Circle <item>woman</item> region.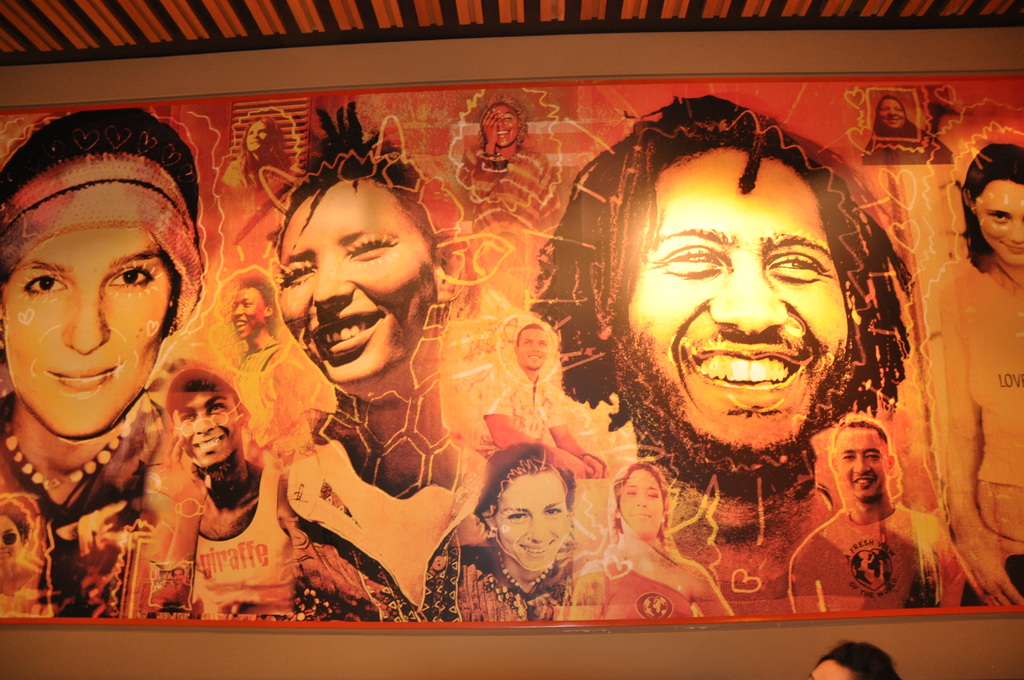
Region: 0 101 201 616.
